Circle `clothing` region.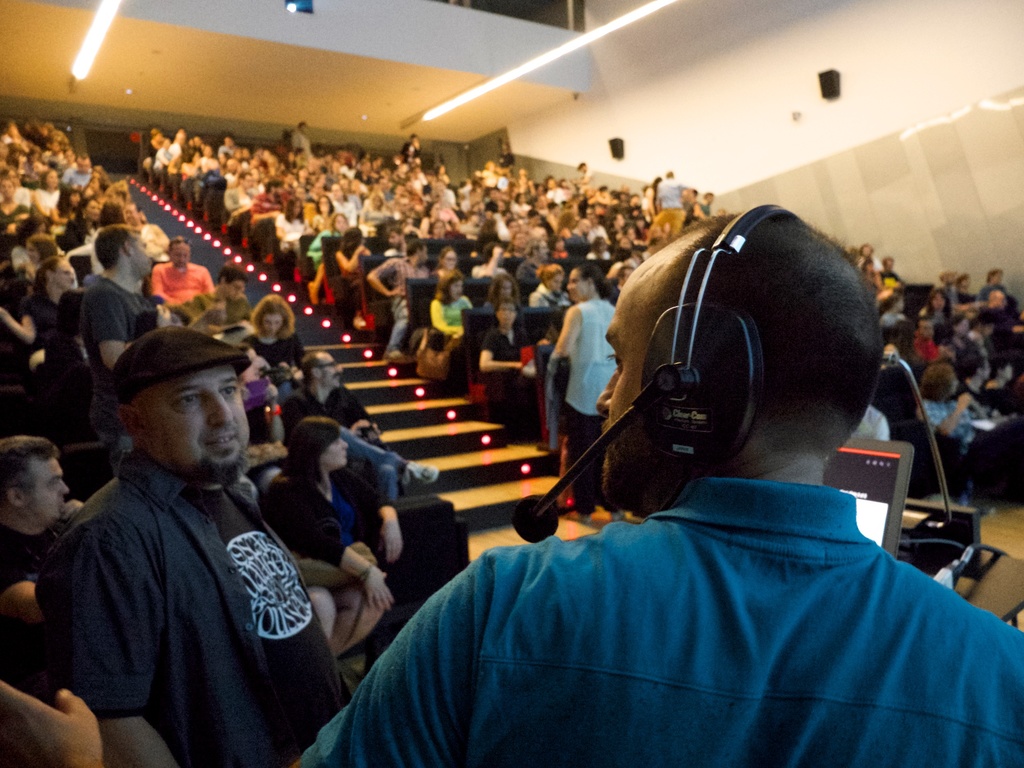
Region: select_region(152, 257, 211, 312).
